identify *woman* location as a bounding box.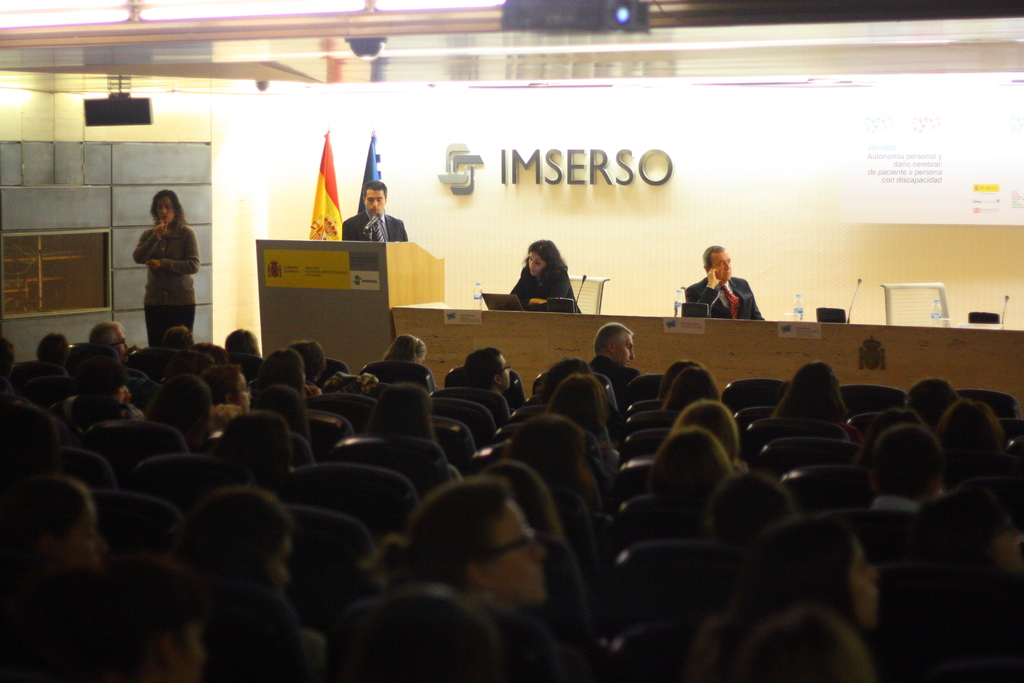
box=[148, 373, 229, 462].
